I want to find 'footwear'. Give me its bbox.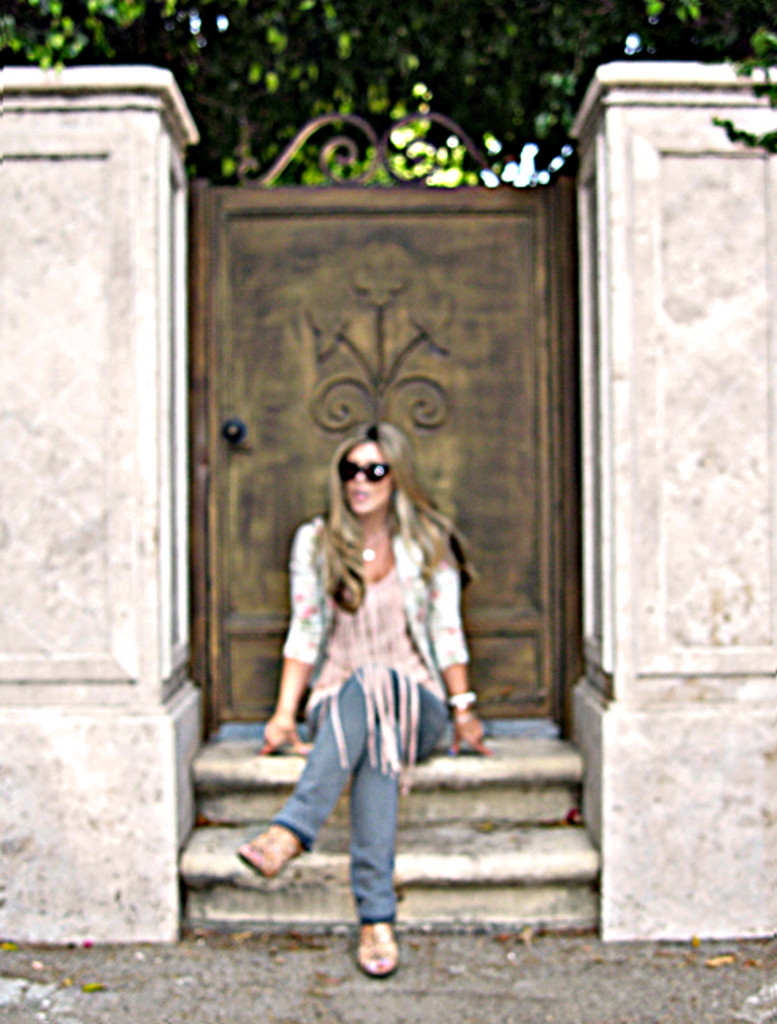
rect(232, 823, 319, 882).
